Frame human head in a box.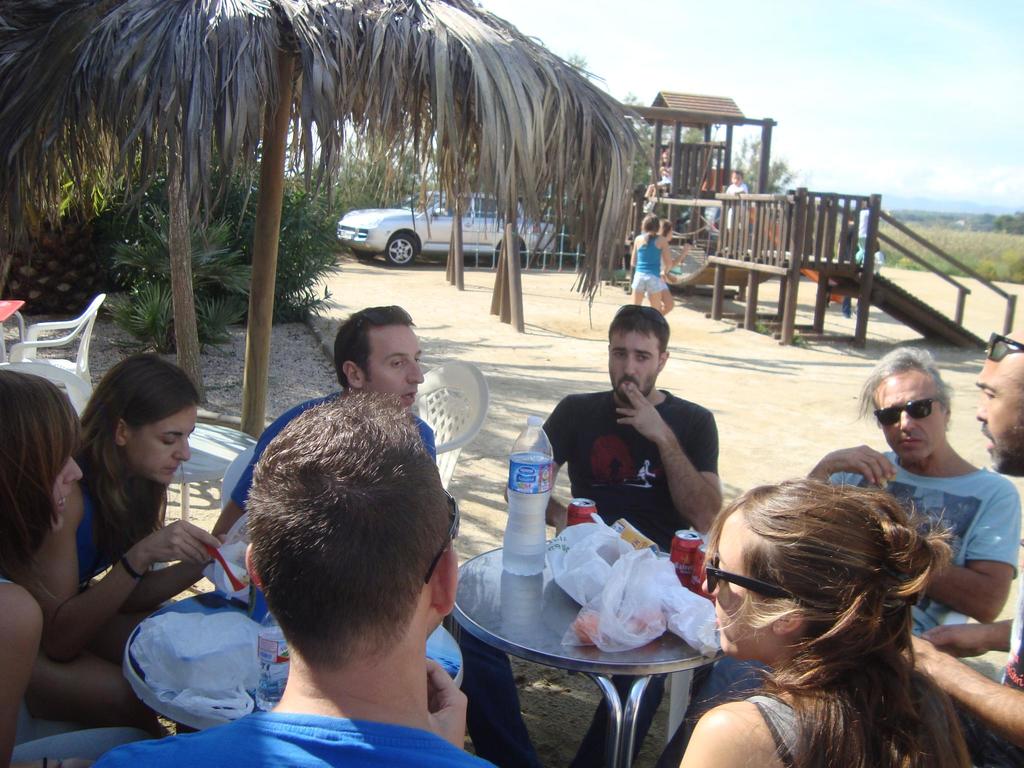
98/347/202/482.
